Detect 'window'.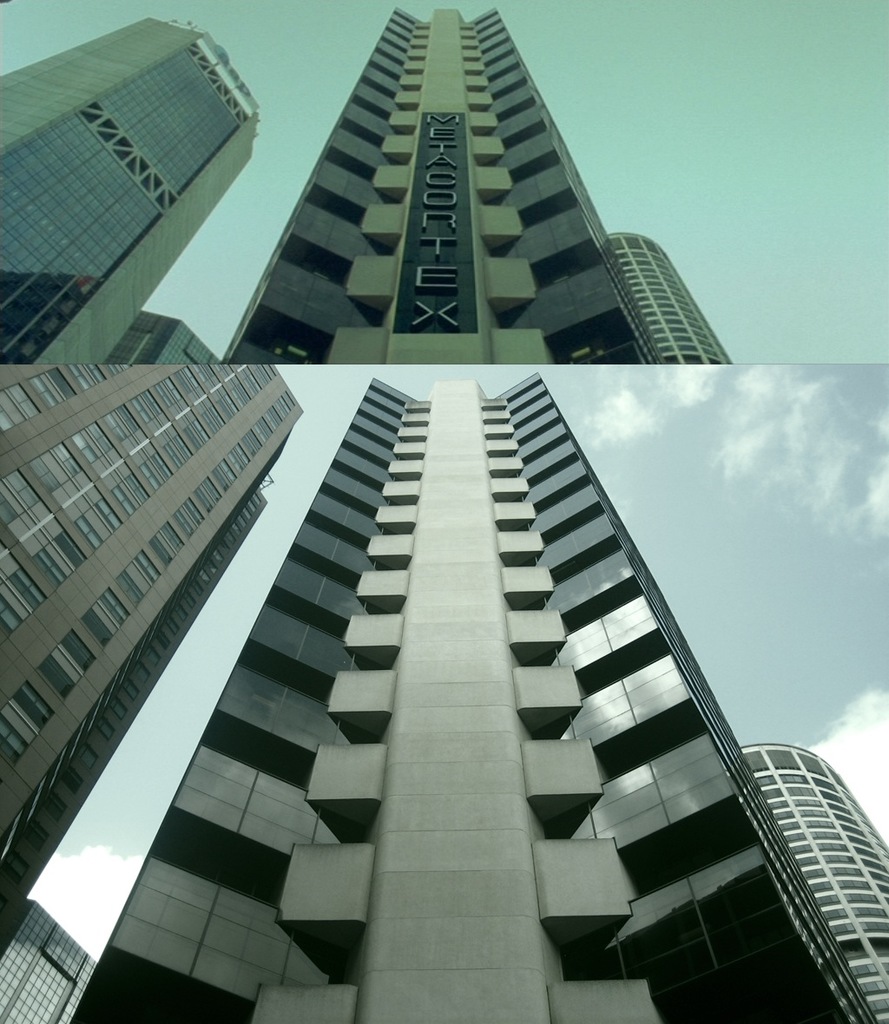
Detected at (674,297,690,308).
